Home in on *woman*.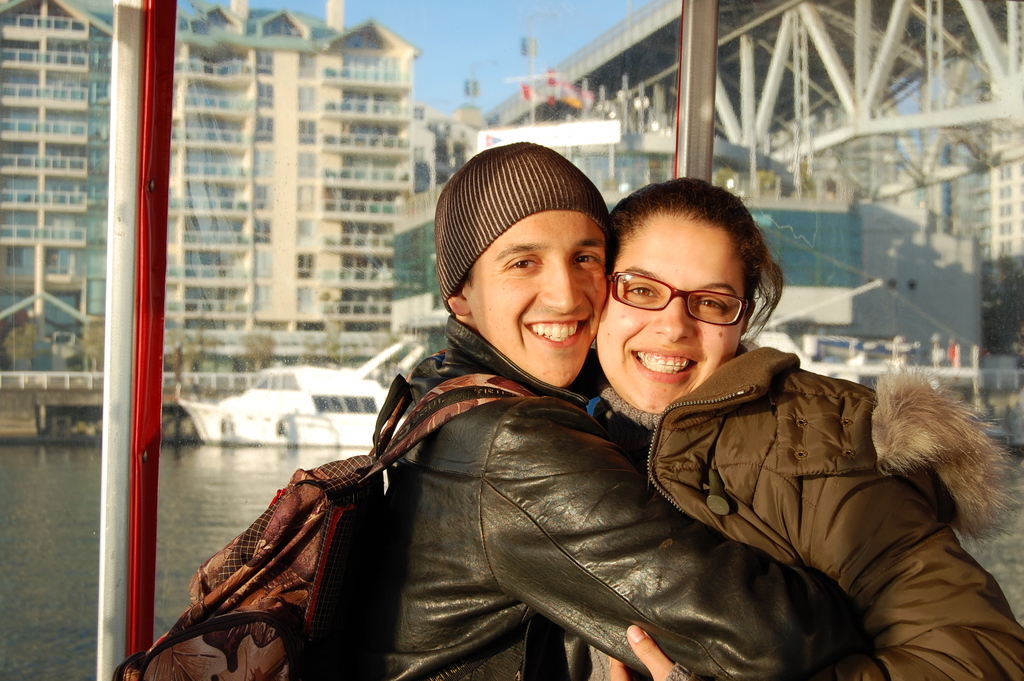
Homed in at 572, 172, 1023, 680.
